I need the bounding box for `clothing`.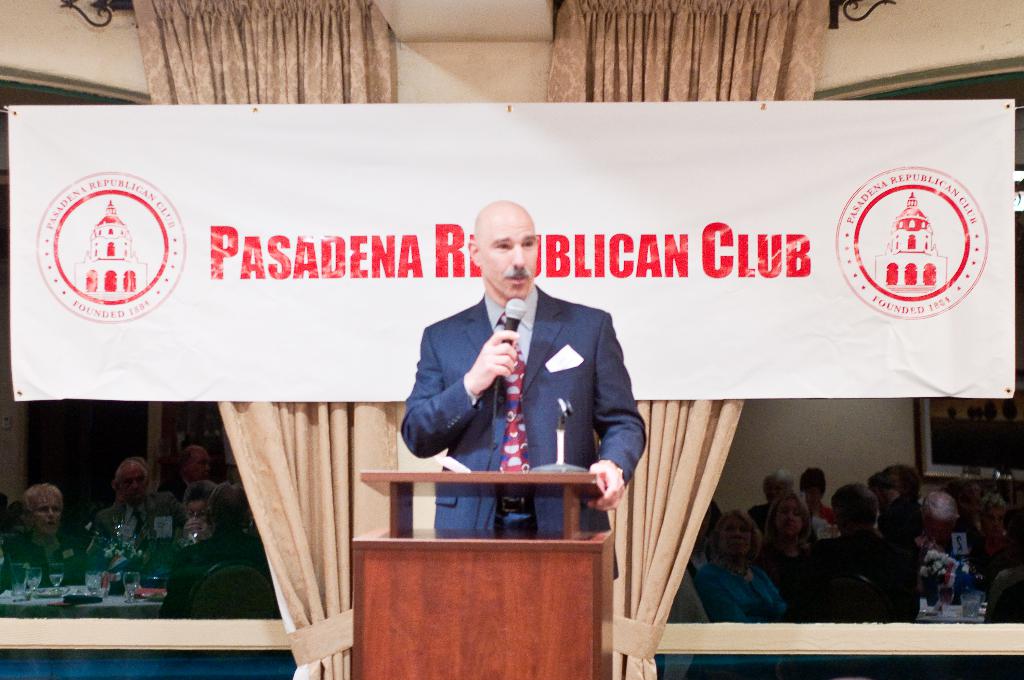
Here it is: 809,496,843,541.
